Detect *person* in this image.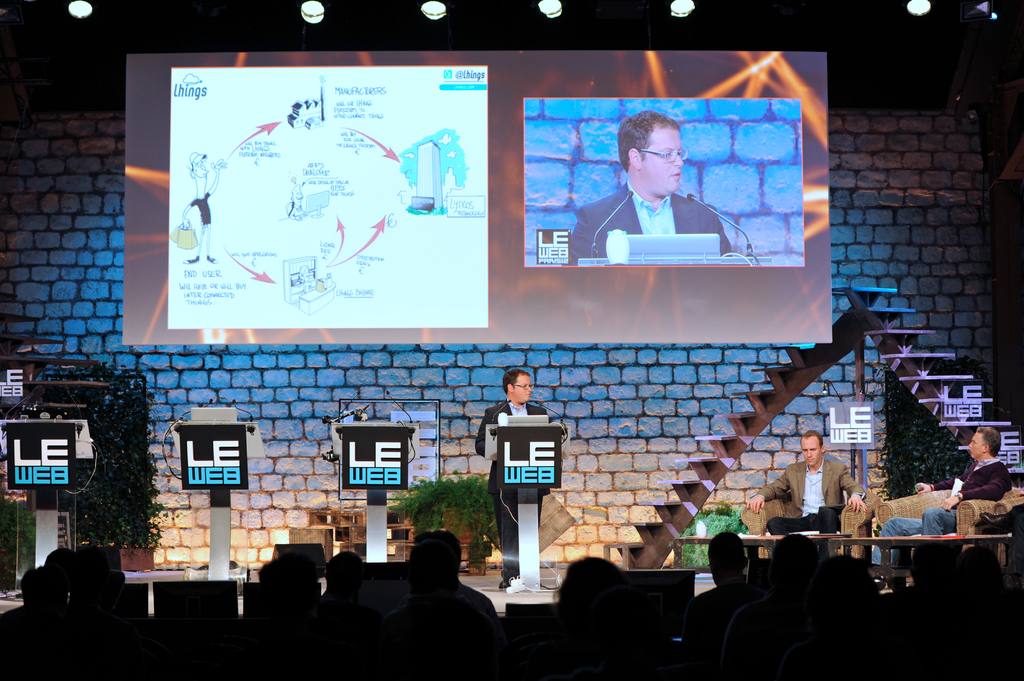
Detection: 568/112/734/266.
